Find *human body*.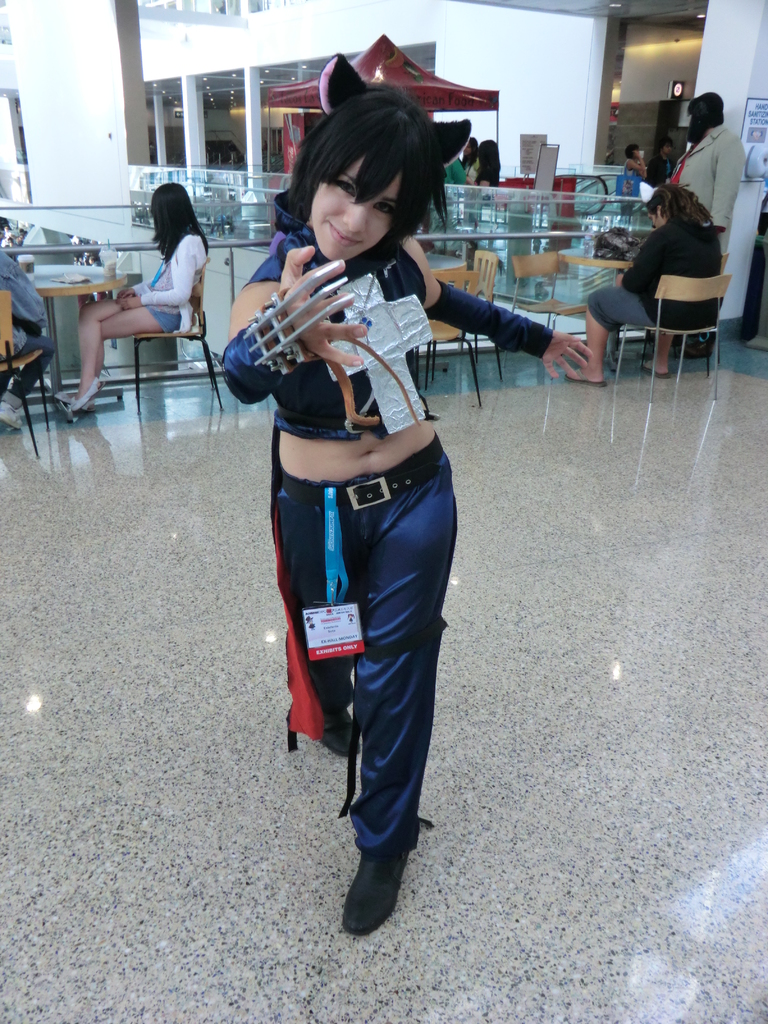
219 60 591 943.
